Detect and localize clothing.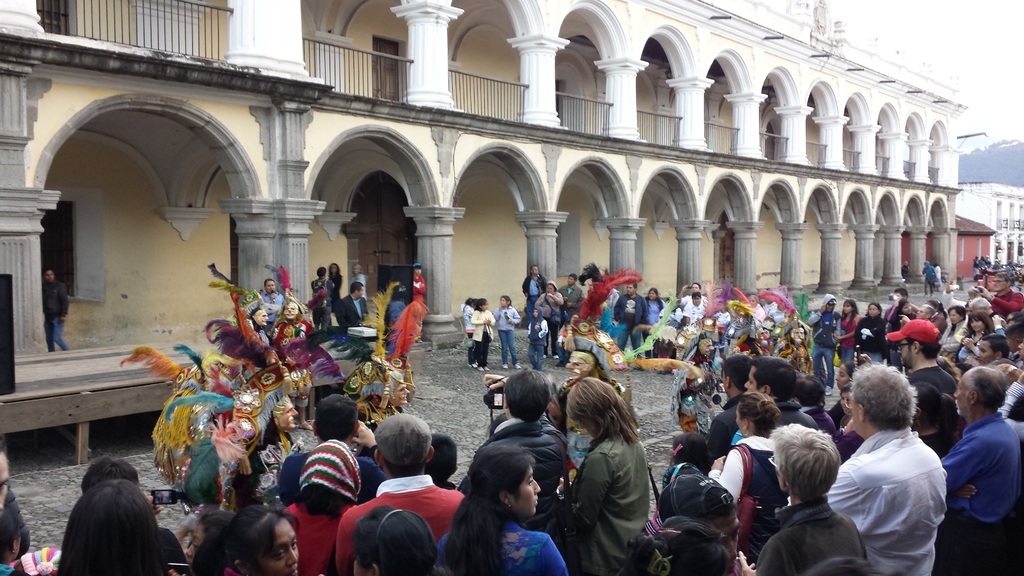
Localized at (left=429, top=515, right=573, bottom=575).
